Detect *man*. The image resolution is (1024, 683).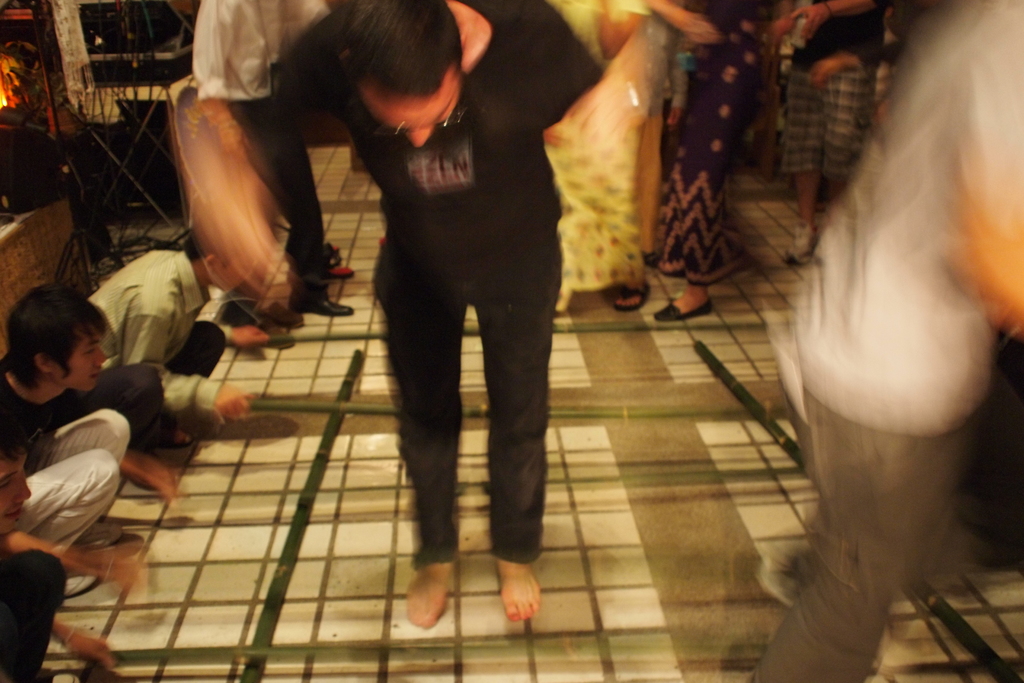
251, 0, 605, 615.
